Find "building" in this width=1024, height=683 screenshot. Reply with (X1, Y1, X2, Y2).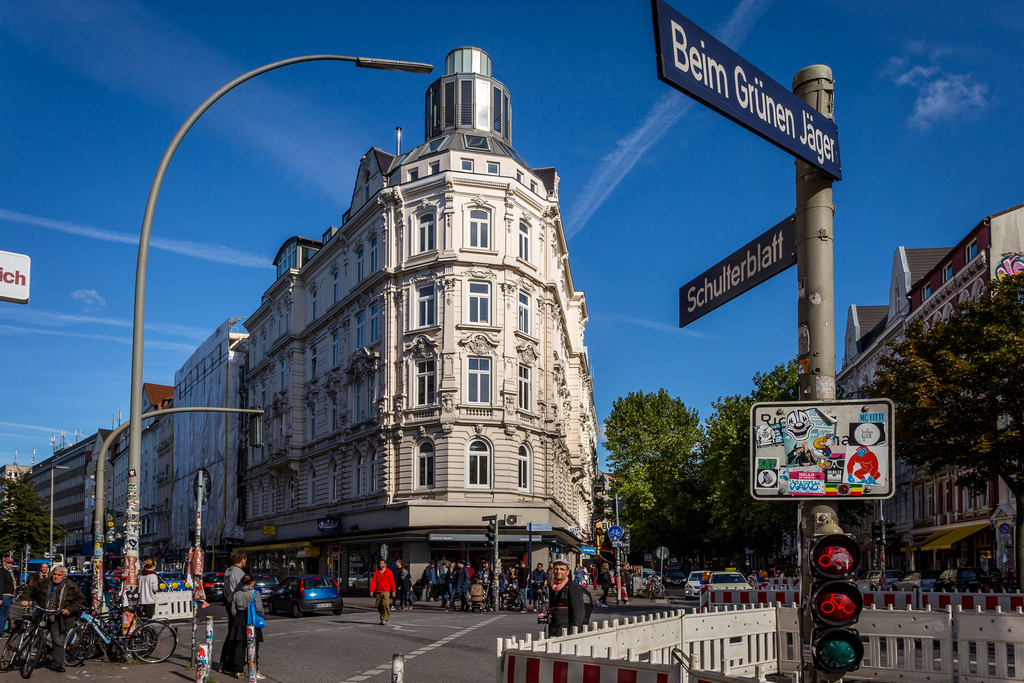
(0, 50, 600, 609).
